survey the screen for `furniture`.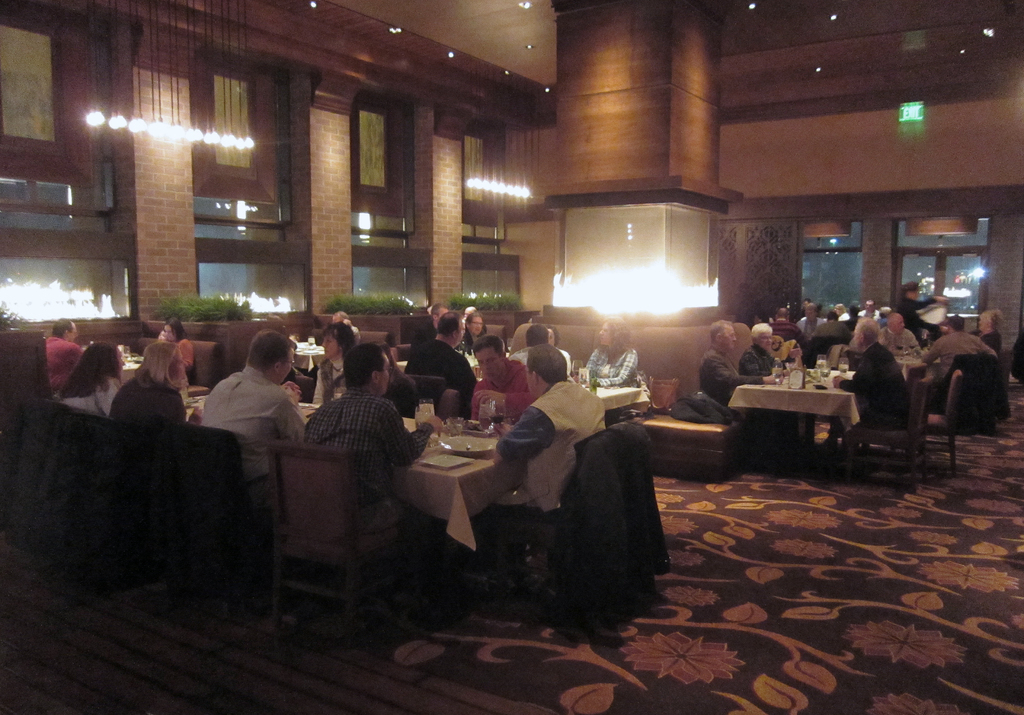
Survey found: x1=515 y1=319 x2=758 y2=483.
